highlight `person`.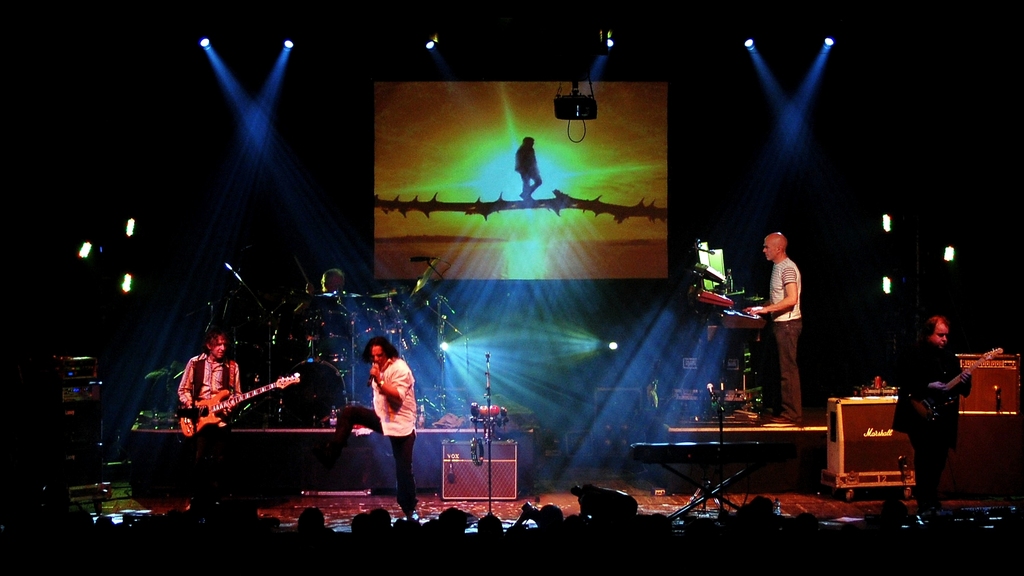
Highlighted region: [left=744, top=229, right=804, bottom=426].
